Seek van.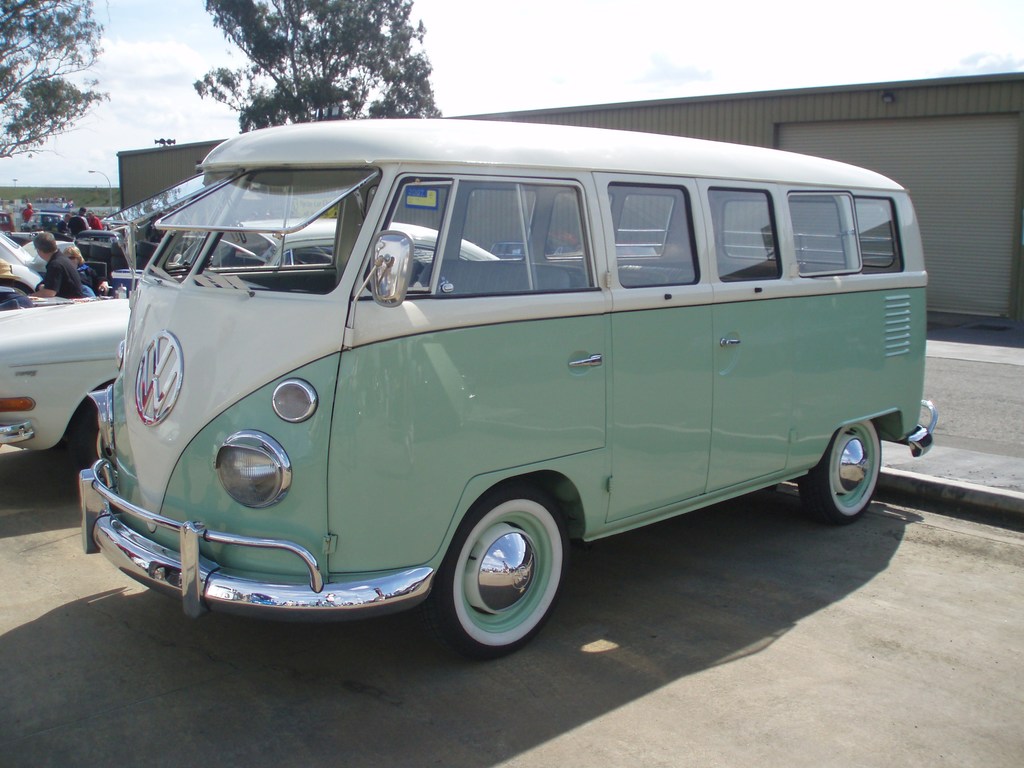
{"x1": 79, "y1": 116, "x2": 941, "y2": 663}.
